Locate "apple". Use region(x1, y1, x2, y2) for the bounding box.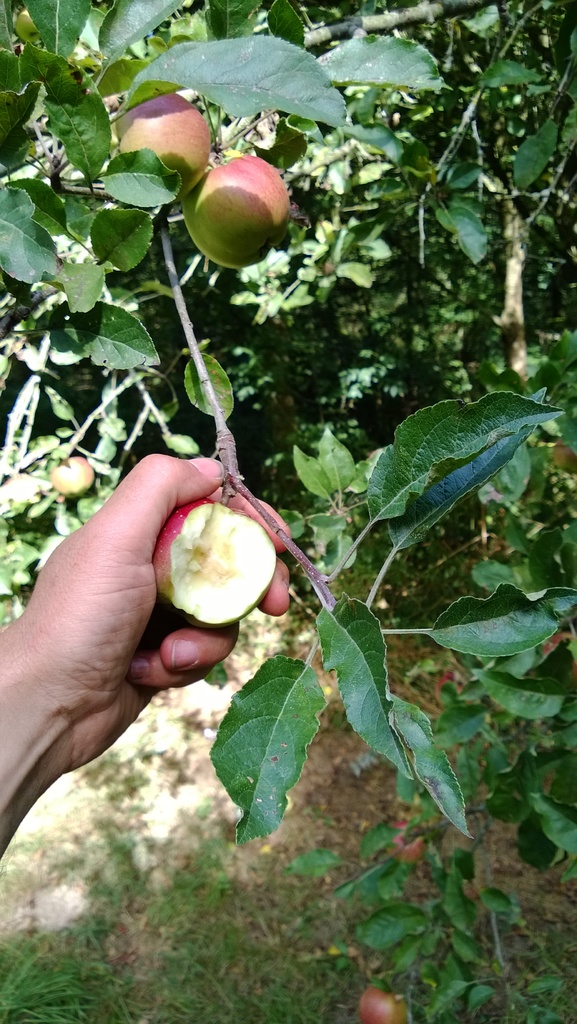
region(178, 150, 294, 257).
